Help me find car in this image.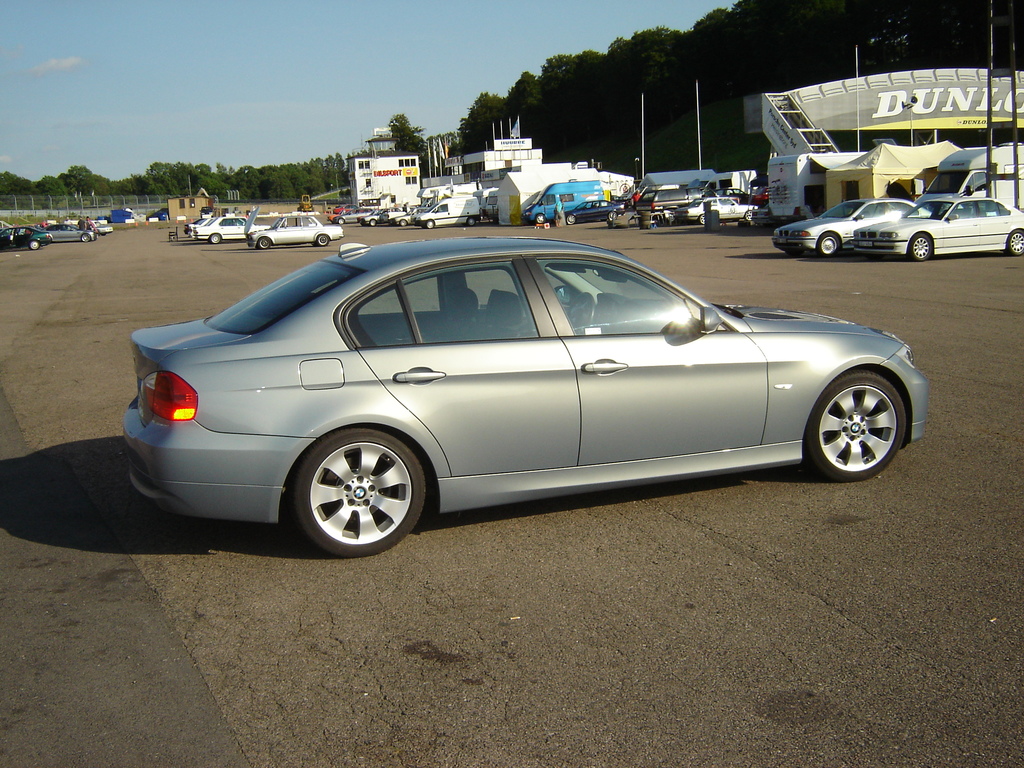
Found it: BBox(391, 207, 431, 223).
